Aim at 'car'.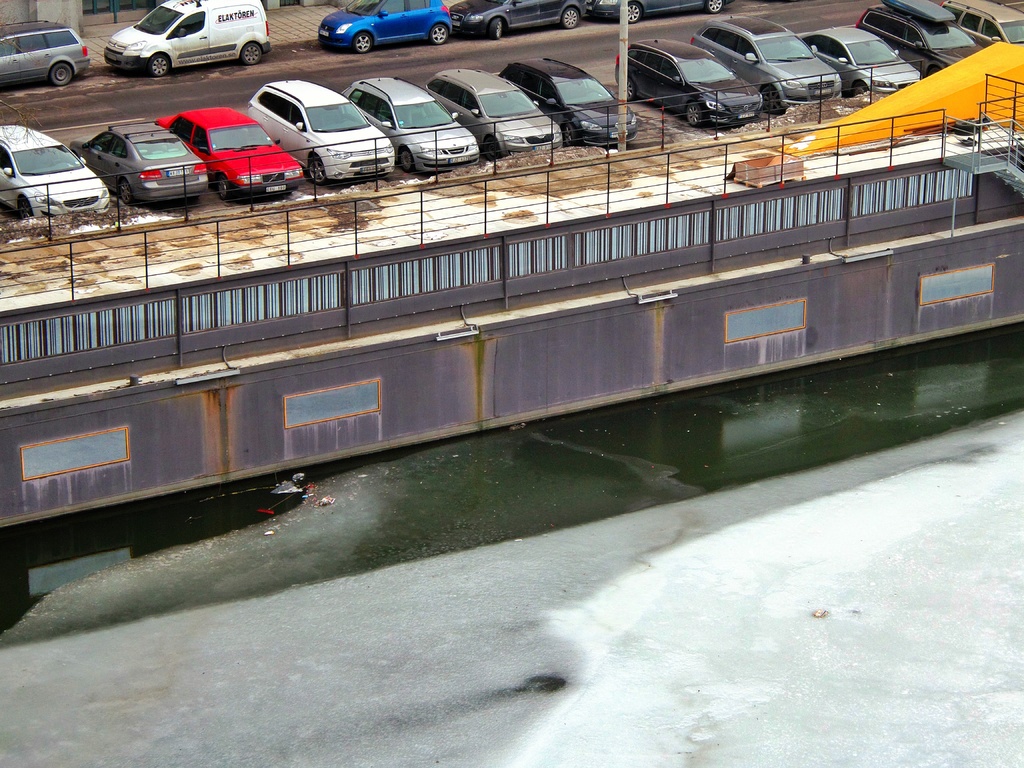
Aimed at {"left": 0, "top": 13, "right": 92, "bottom": 85}.
